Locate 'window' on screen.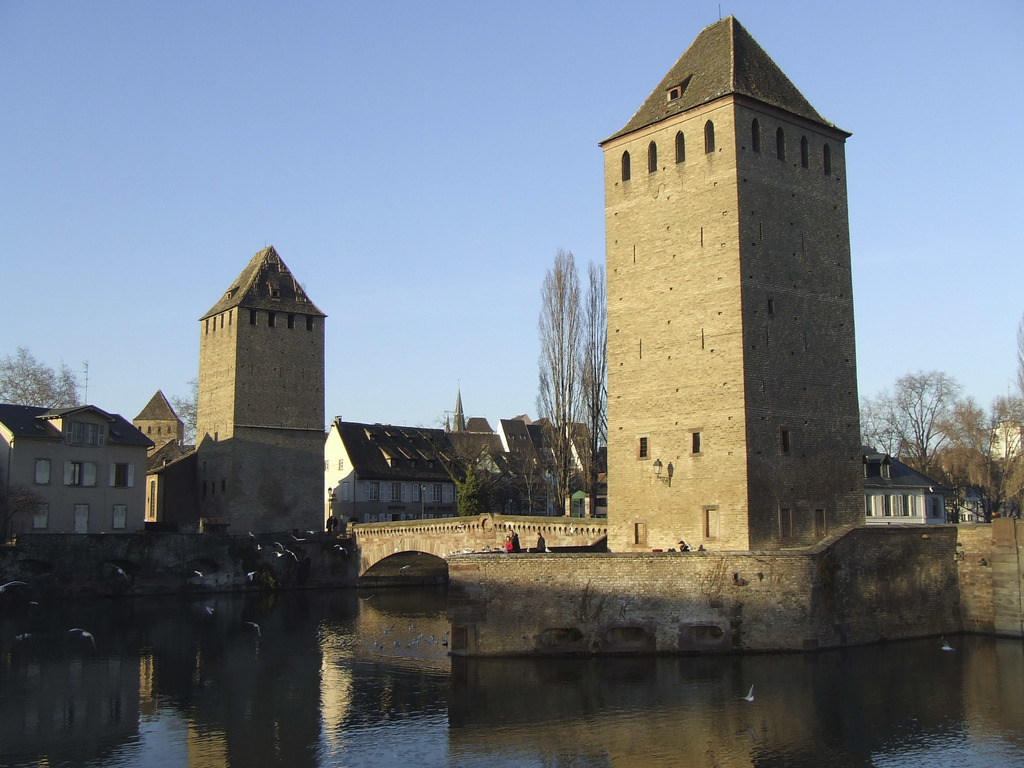
On screen at left=339, top=458, right=346, bottom=468.
